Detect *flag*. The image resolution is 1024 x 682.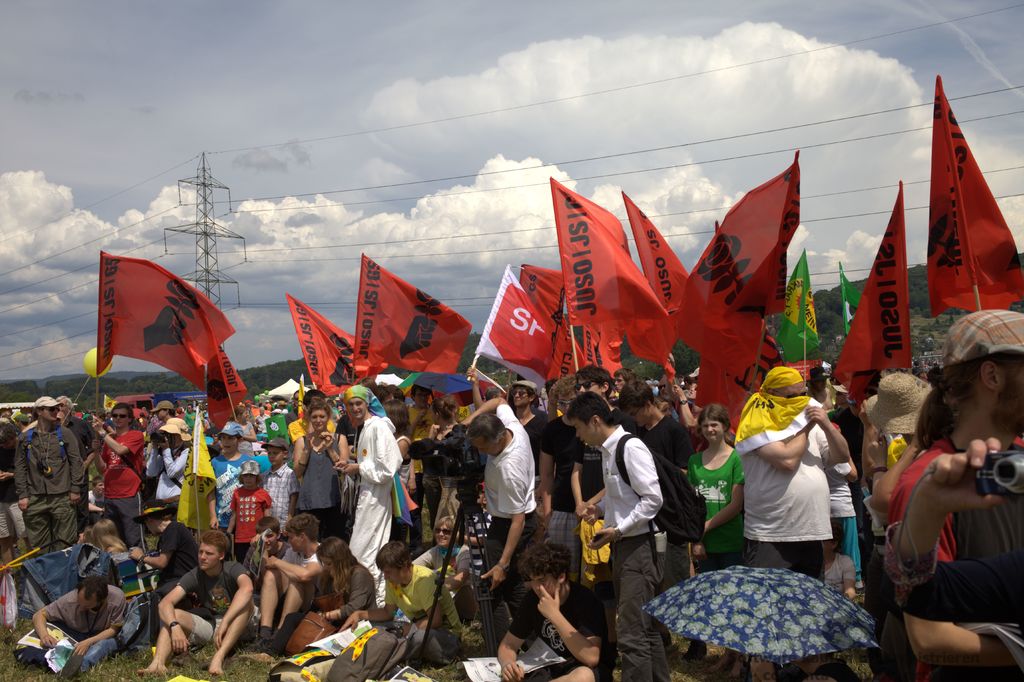
x1=678, y1=140, x2=817, y2=396.
